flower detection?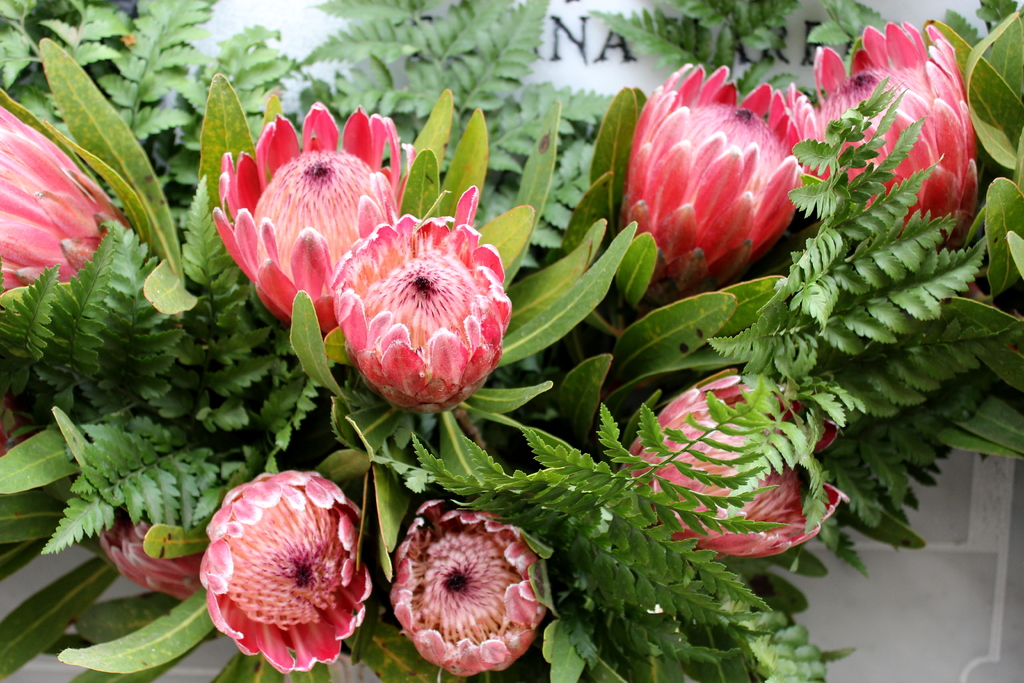
l=202, t=465, r=375, b=668
